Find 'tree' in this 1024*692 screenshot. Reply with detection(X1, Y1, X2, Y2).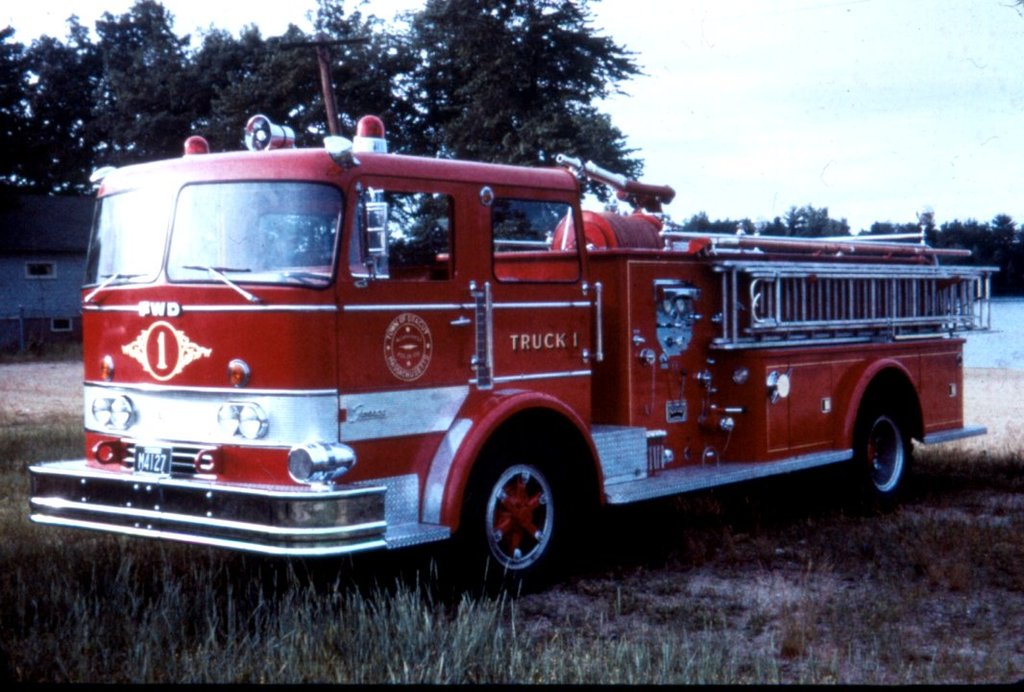
detection(0, 4, 97, 236).
